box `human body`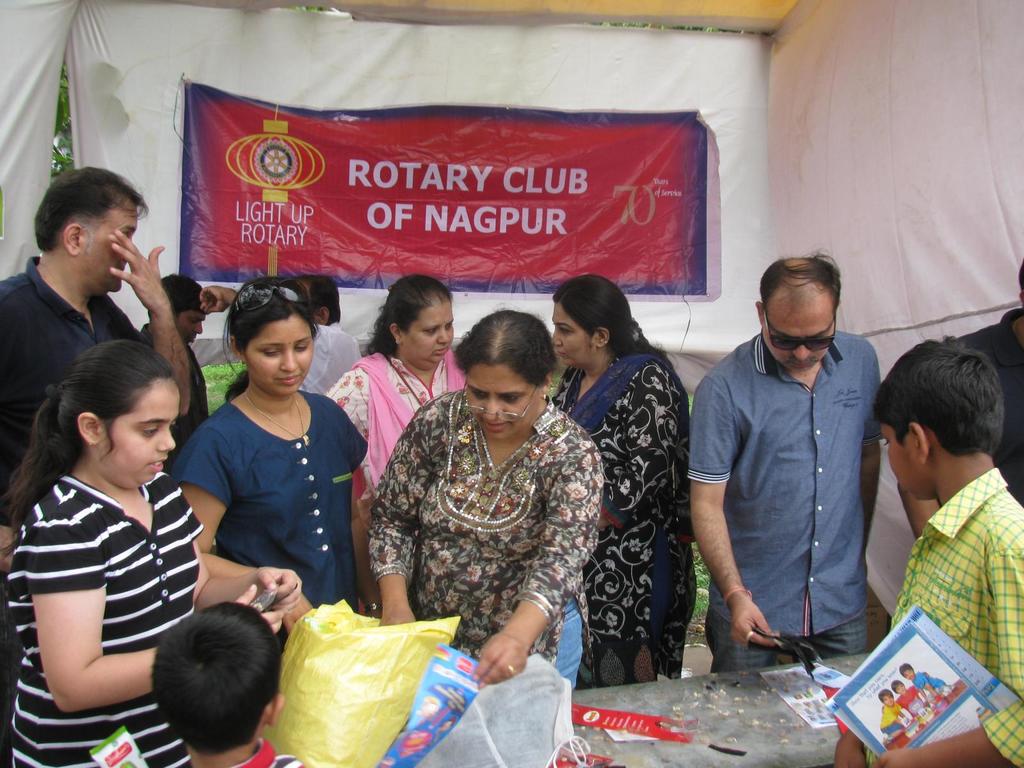
rect(675, 253, 888, 668)
